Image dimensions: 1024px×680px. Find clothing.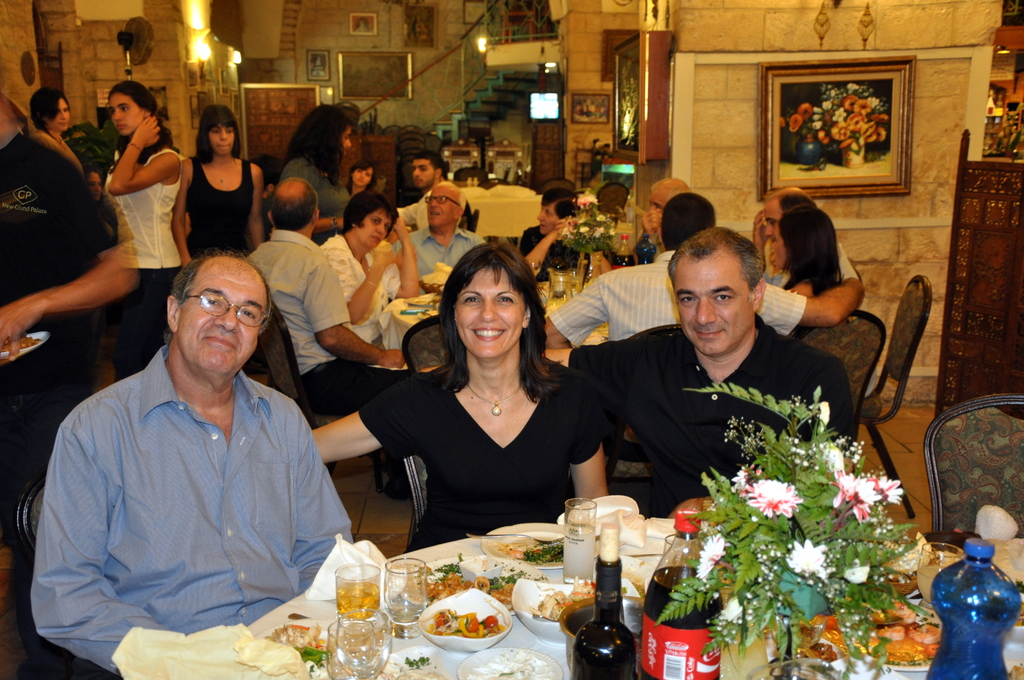
[left=104, top=148, right=186, bottom=382].
